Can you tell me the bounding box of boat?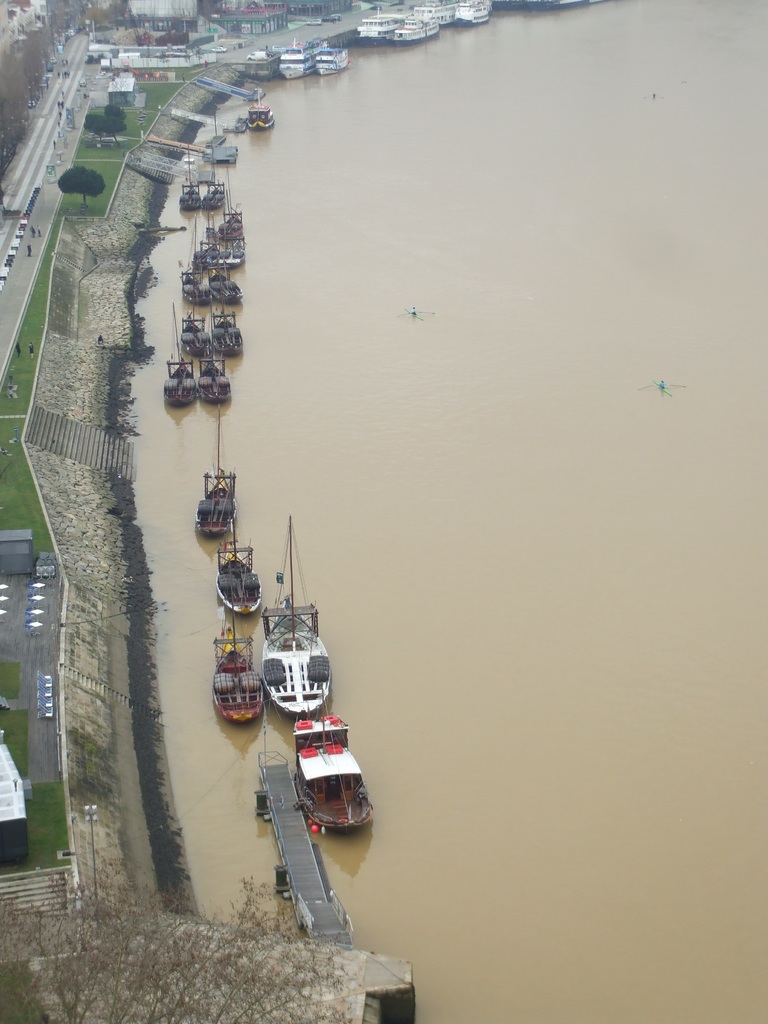
bbox=(312, 23, 345, 72).
